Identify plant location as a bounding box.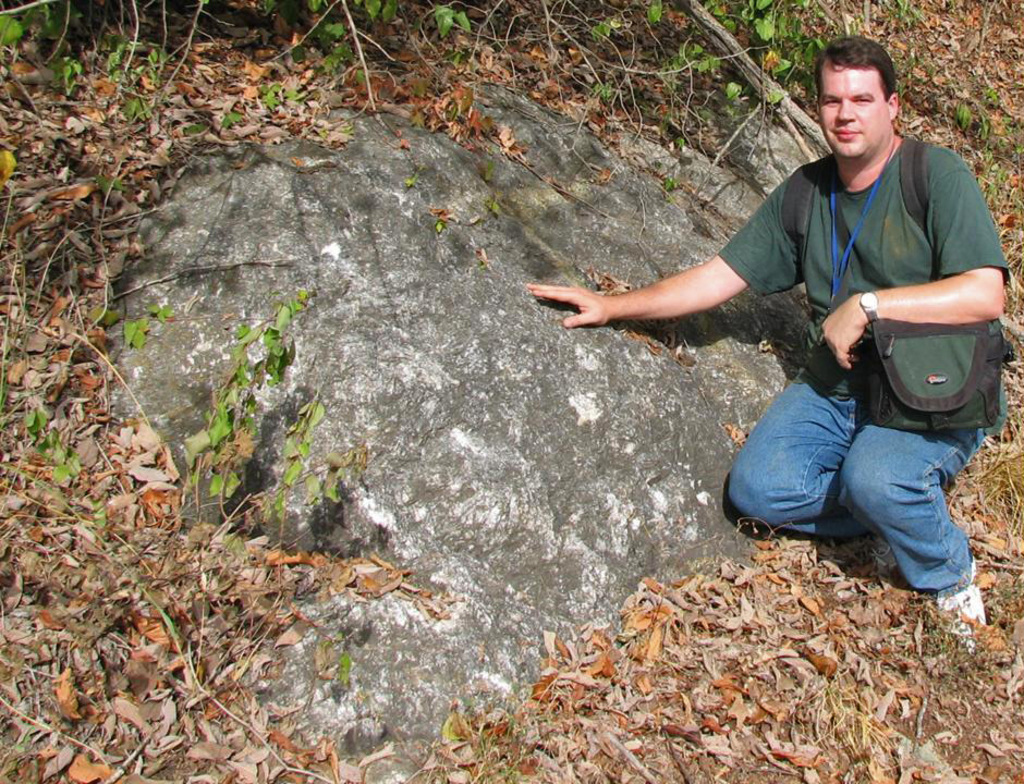
973, 78, 1001, 121.
